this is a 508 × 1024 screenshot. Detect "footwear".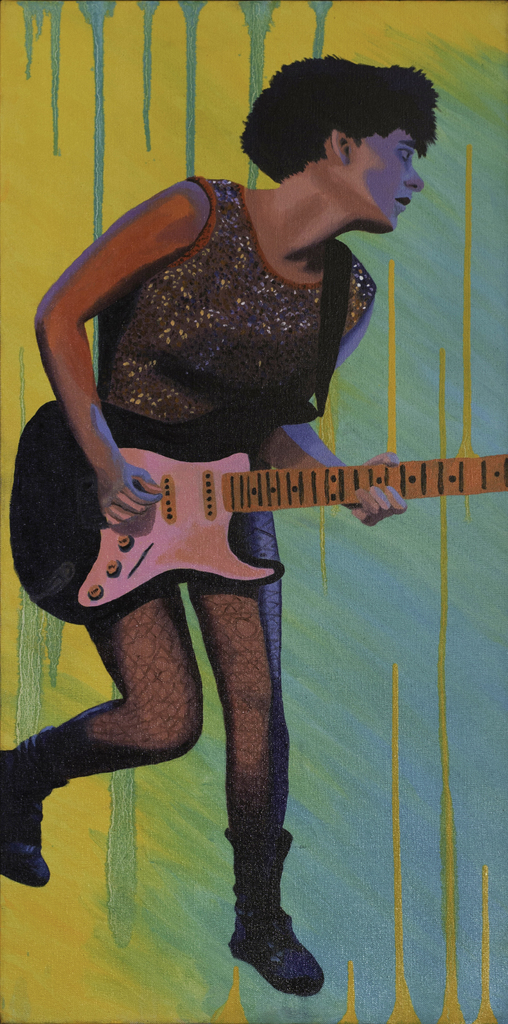
bbox=[0, 730, 72, 887].
